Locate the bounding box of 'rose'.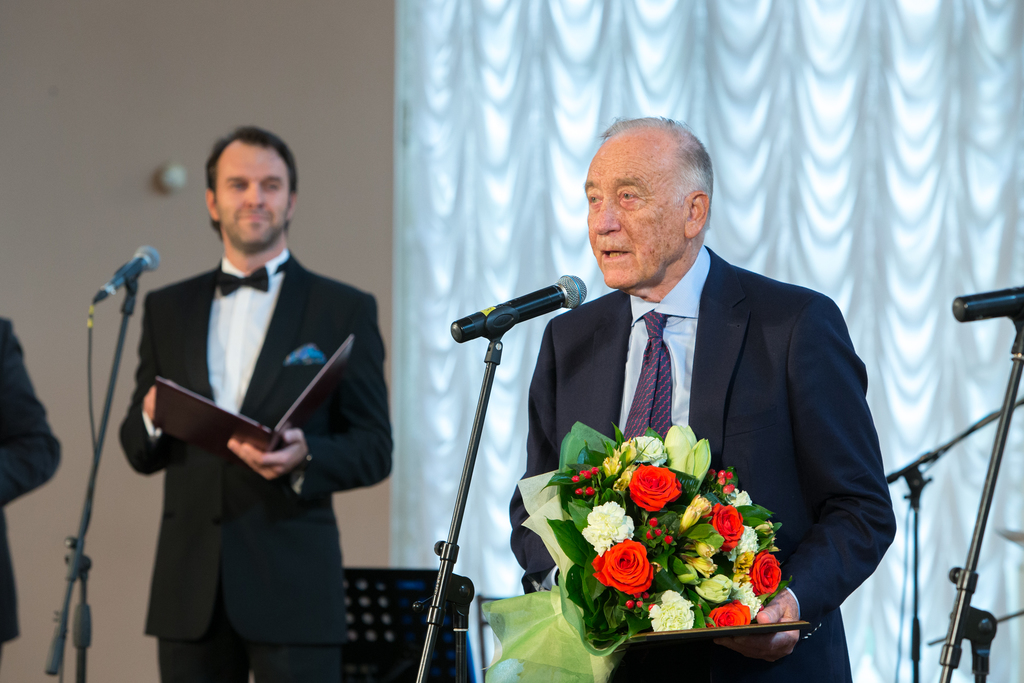
Bounding box: <bbox>731, 488, 753, 507</bbox>.
